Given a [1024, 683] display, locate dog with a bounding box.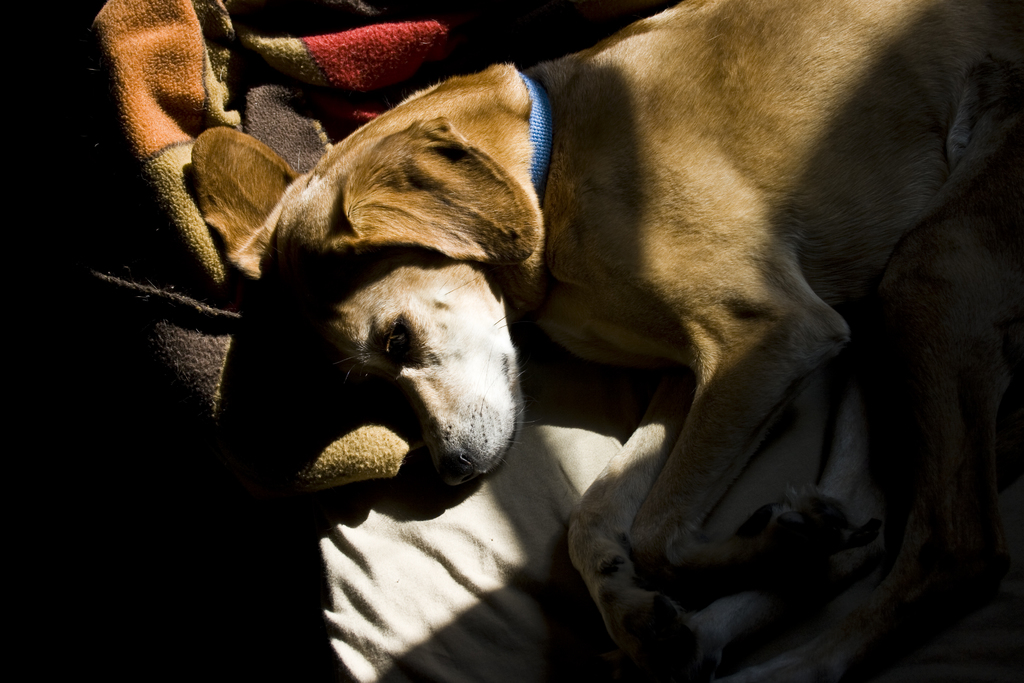
Located: box(188, 0, 1023, 682).
